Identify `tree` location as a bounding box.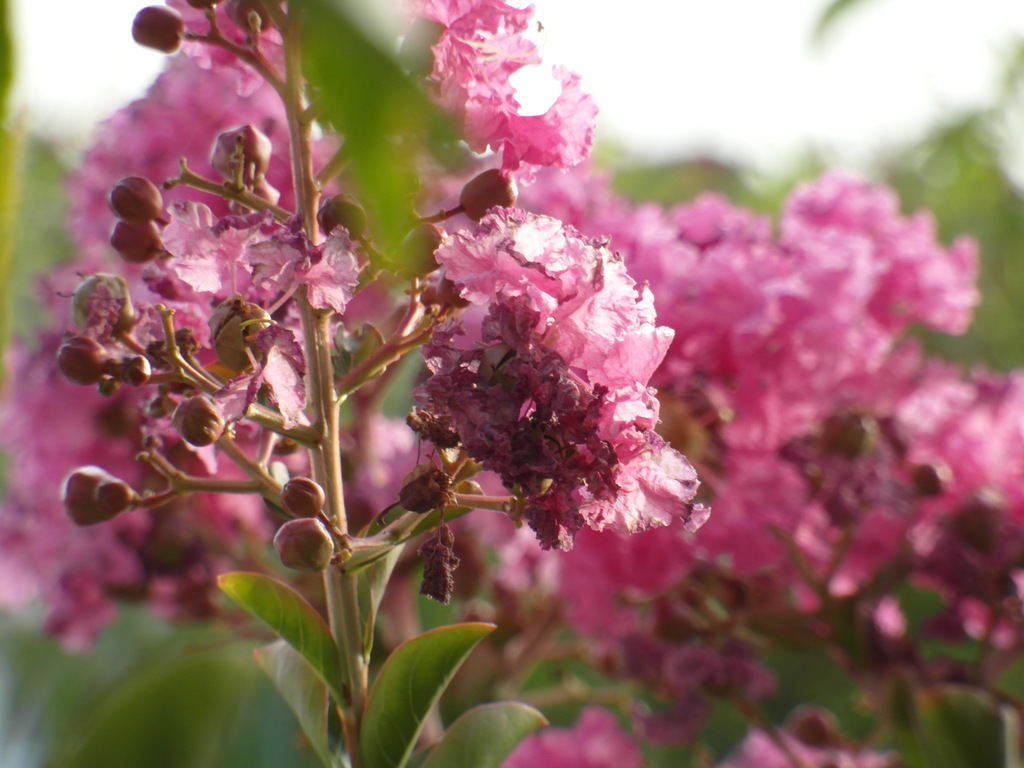
0/0/1023/767.
